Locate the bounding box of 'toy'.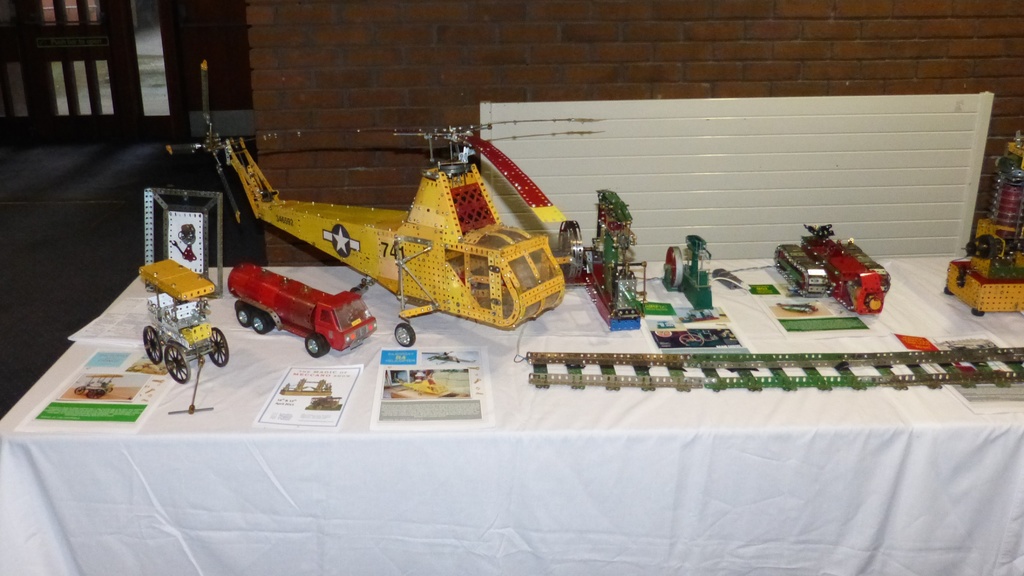
Bounding box: detection(166, 63, 607, 347).
